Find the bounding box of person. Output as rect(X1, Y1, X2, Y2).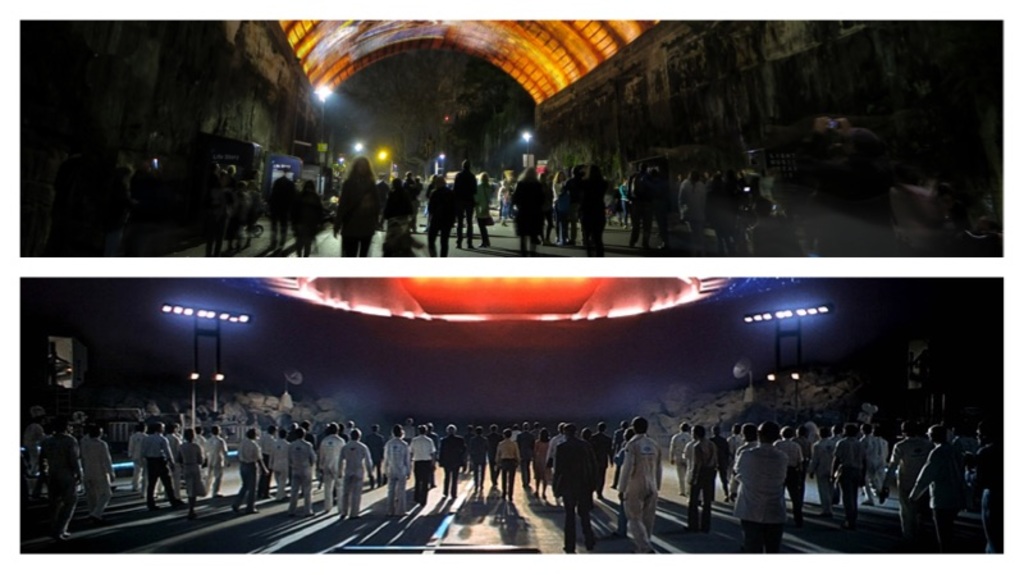
rect(193, 425, 204, 446).
